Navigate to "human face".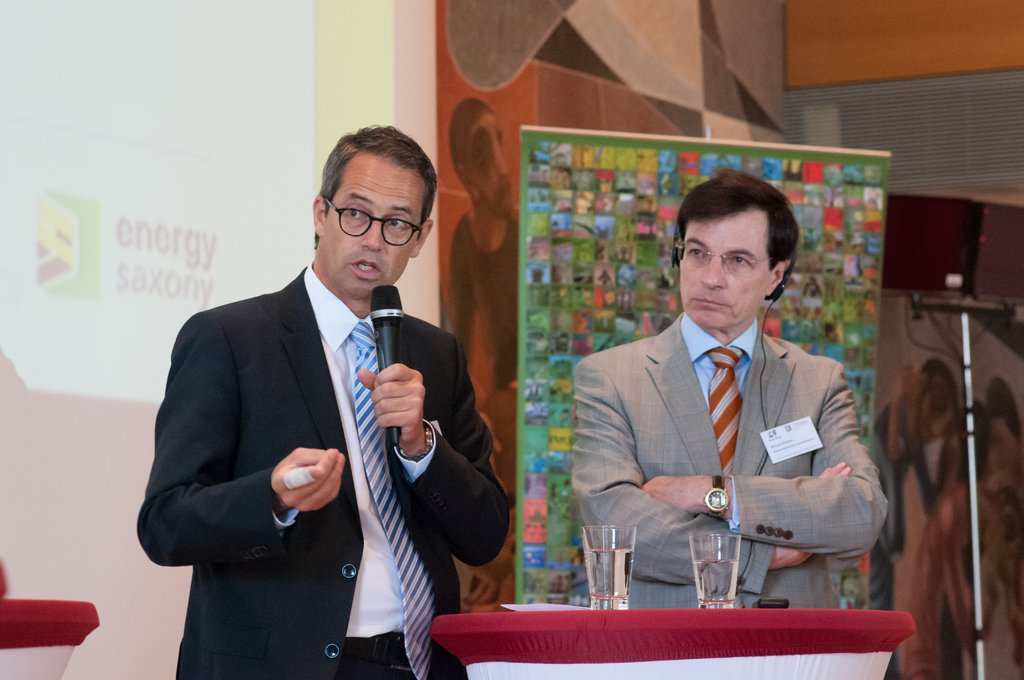
Navigation target: rect(678, 214, 765, 321).
